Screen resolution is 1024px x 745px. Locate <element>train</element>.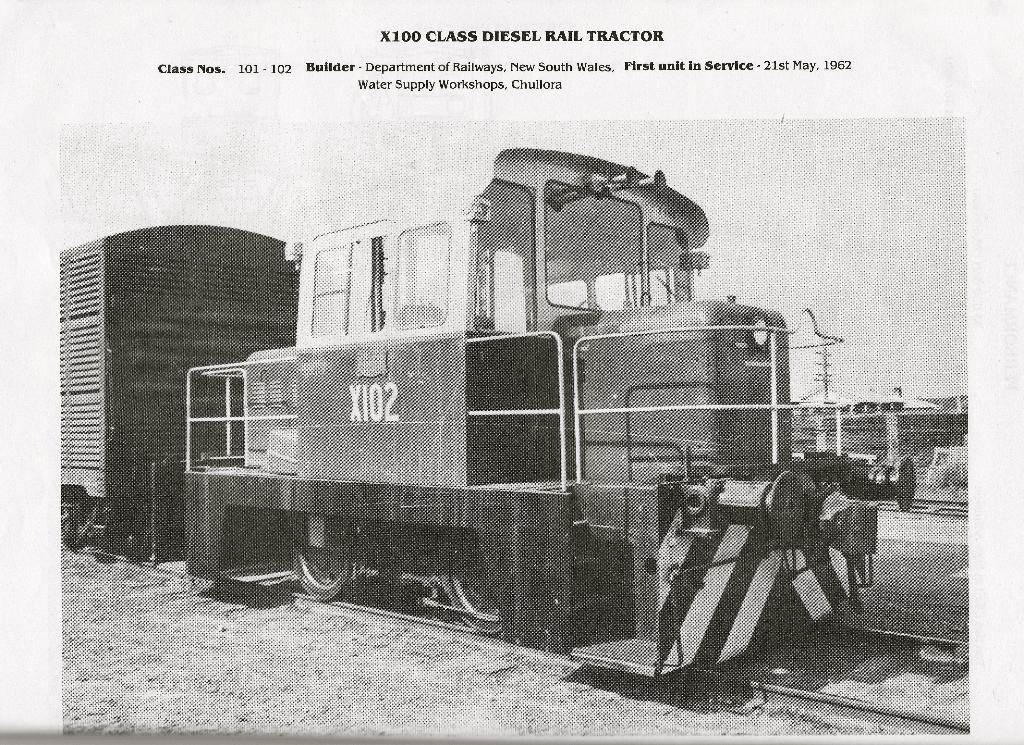
bbox=(44, 147, 916, 681).
